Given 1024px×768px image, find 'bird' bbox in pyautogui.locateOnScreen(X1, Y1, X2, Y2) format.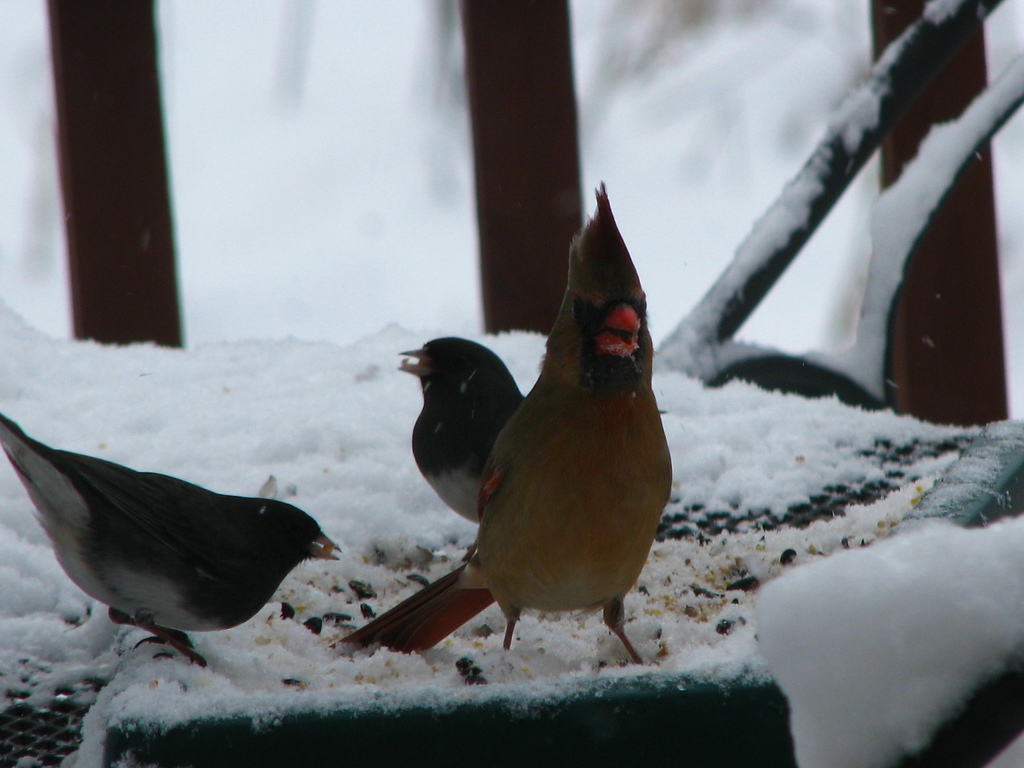
pyautogui.locateOnScreen(364, 204, 678, 676).
